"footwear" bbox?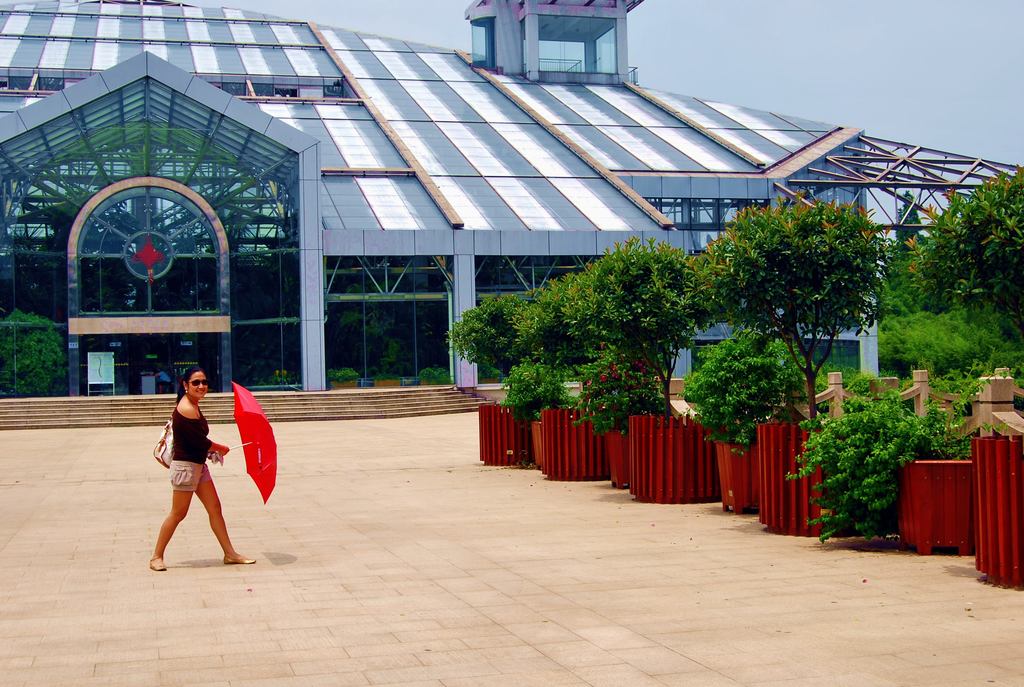
<region>147, 556, 166, 573</region>
